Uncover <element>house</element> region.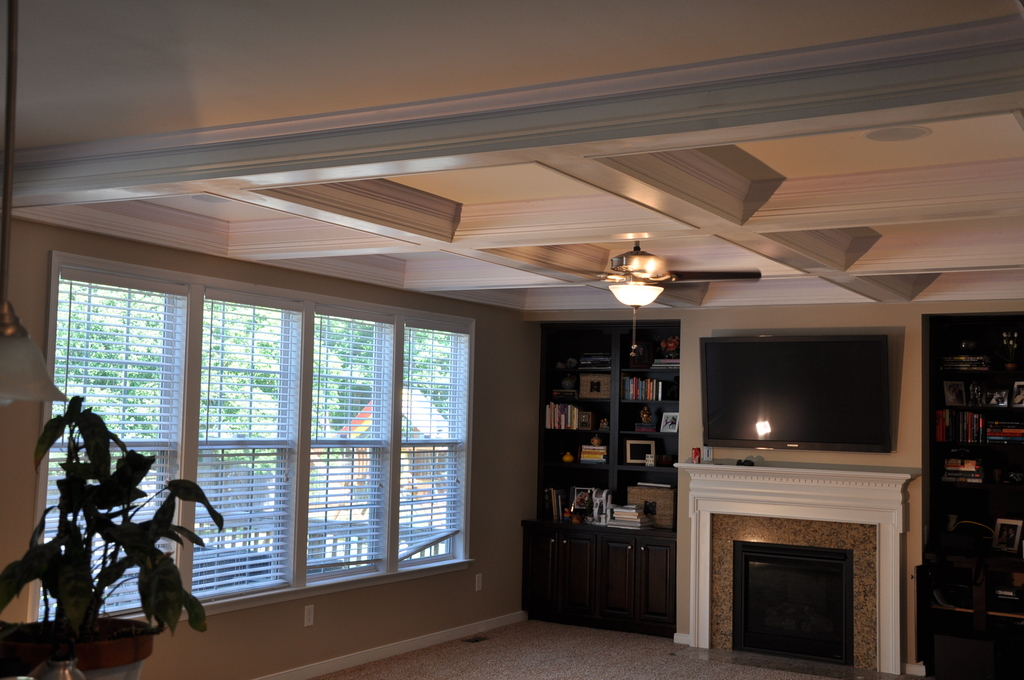
Uncovered: 0, 0, 1023, 679.
